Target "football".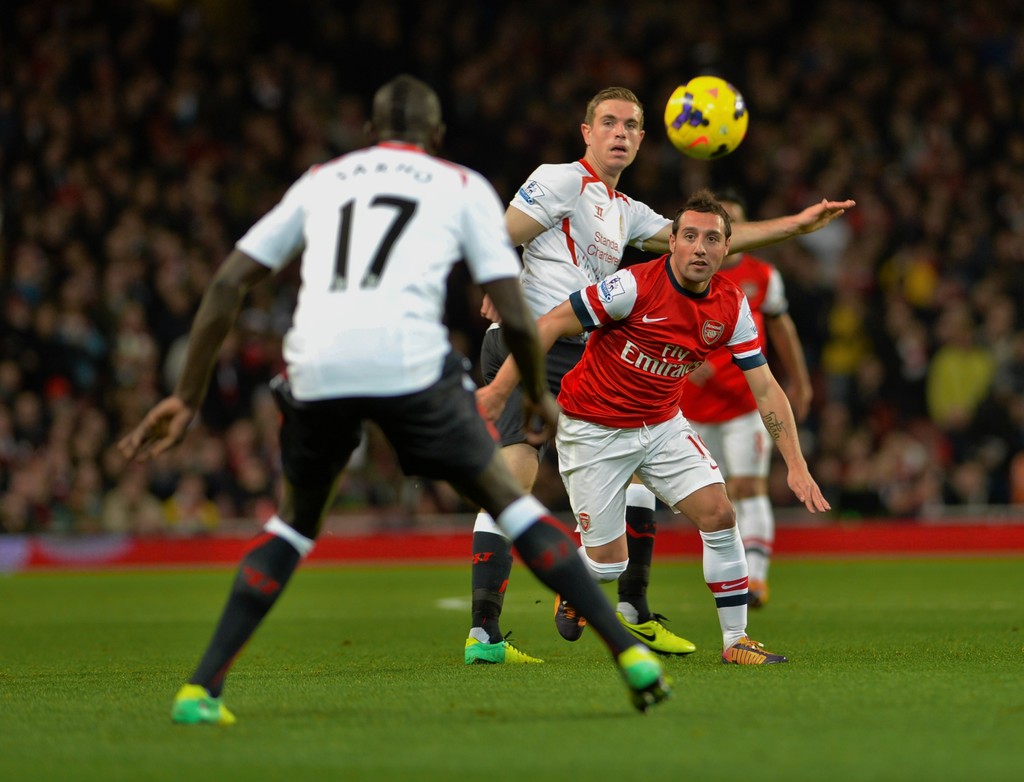
Target region: bbox=[666, 74, 749, 158].
